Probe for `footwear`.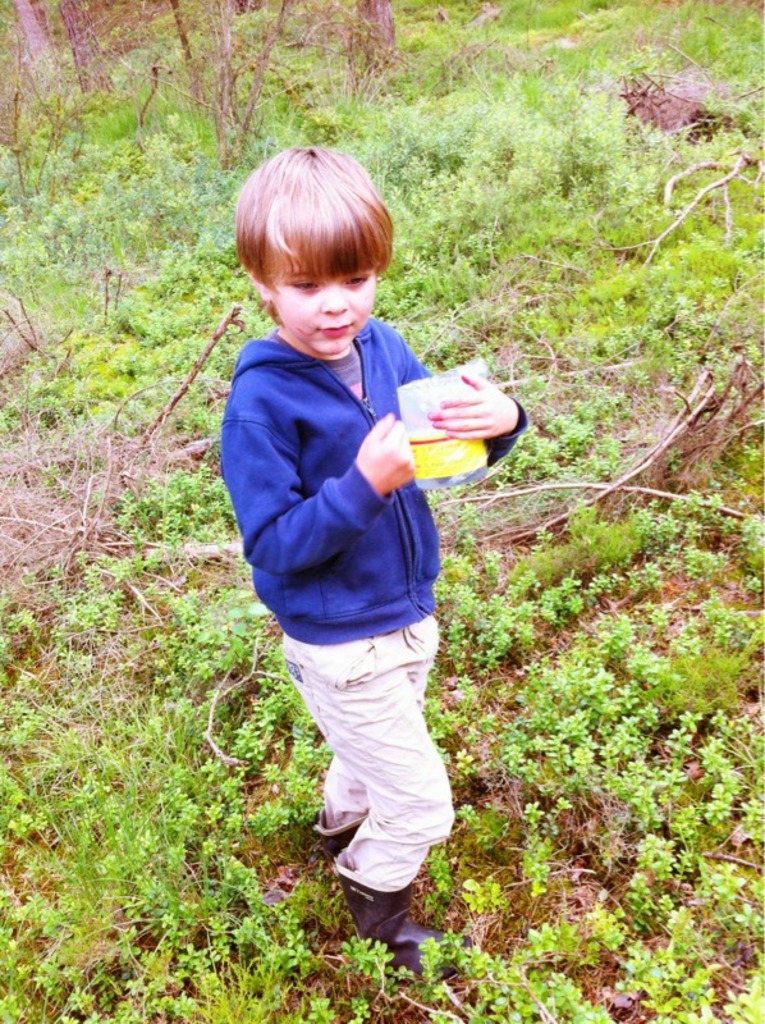
Probe result: [x1=316, y1=824, x2=354, y2=859].
